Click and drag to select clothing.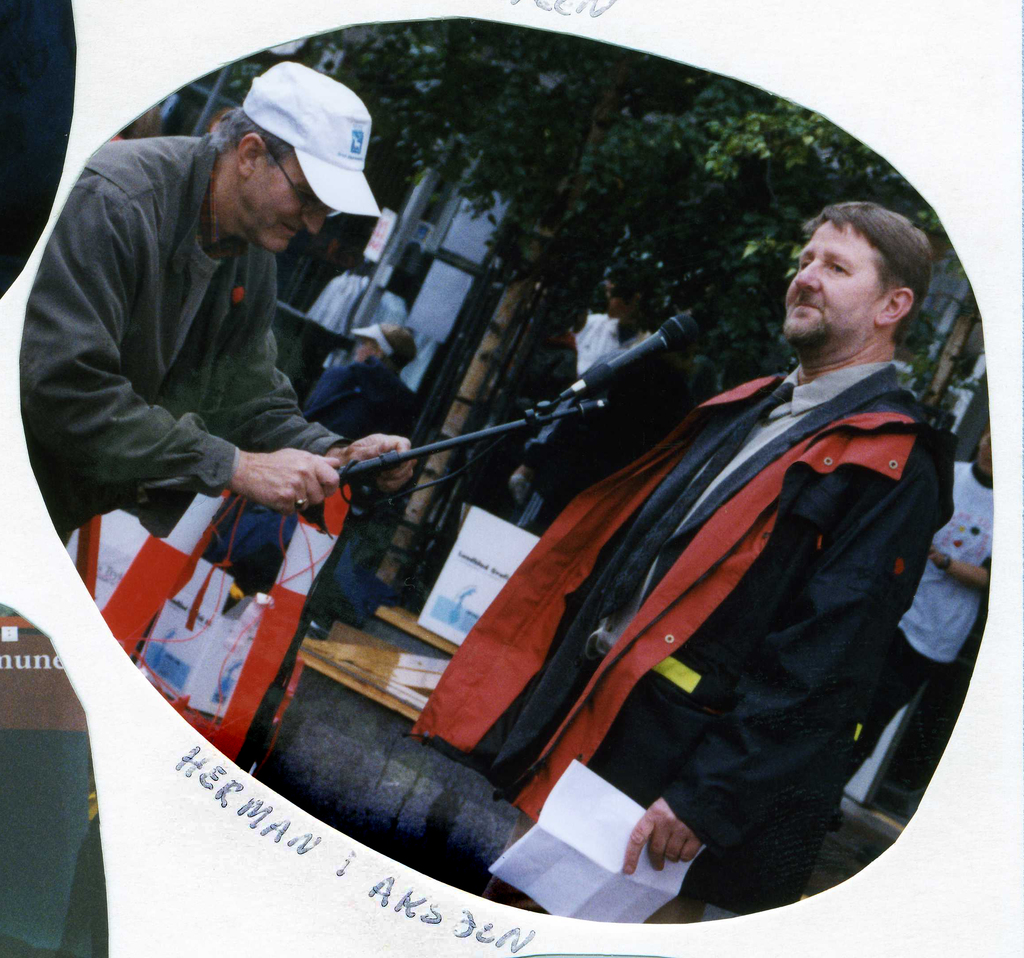
Selection: bbox(21, 131, 352, 553).
